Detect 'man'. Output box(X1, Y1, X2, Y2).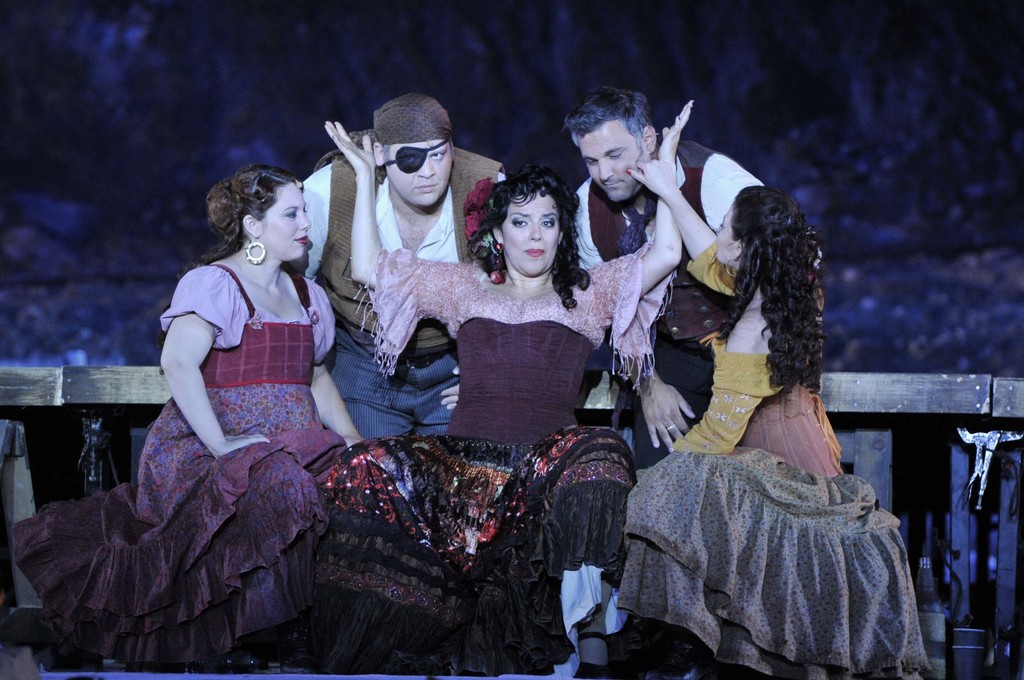
box(301, 87, 509, 448).
